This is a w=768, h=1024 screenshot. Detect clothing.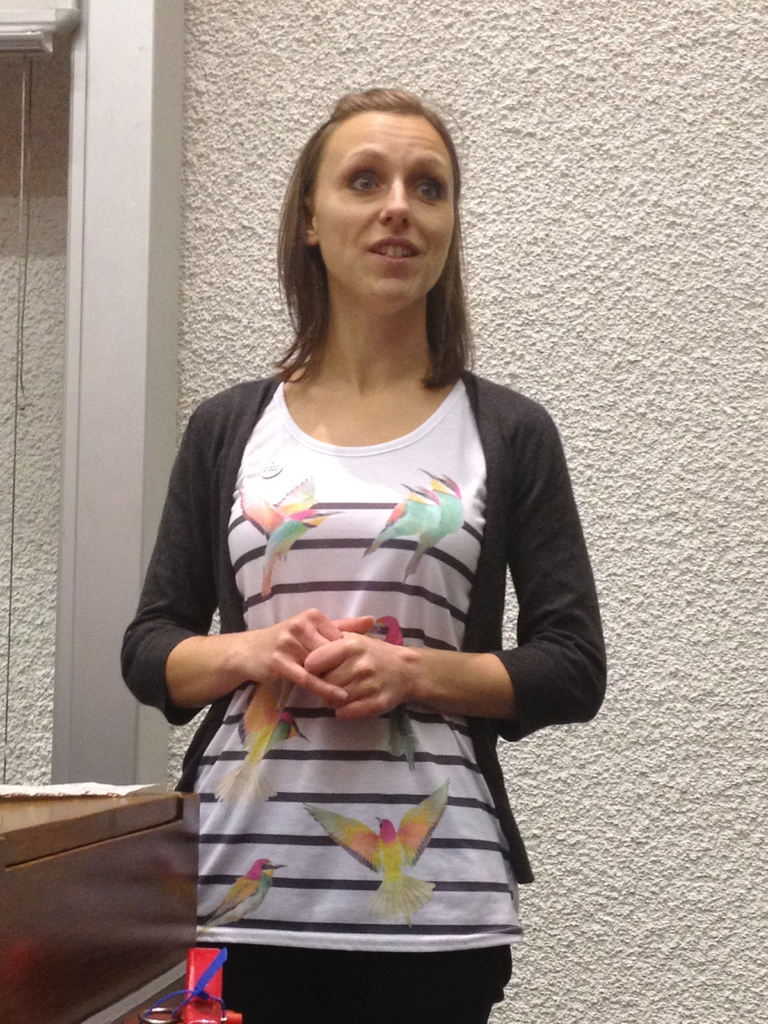
pyautogui.locateOnScreen(188, 374, 537, 958).
